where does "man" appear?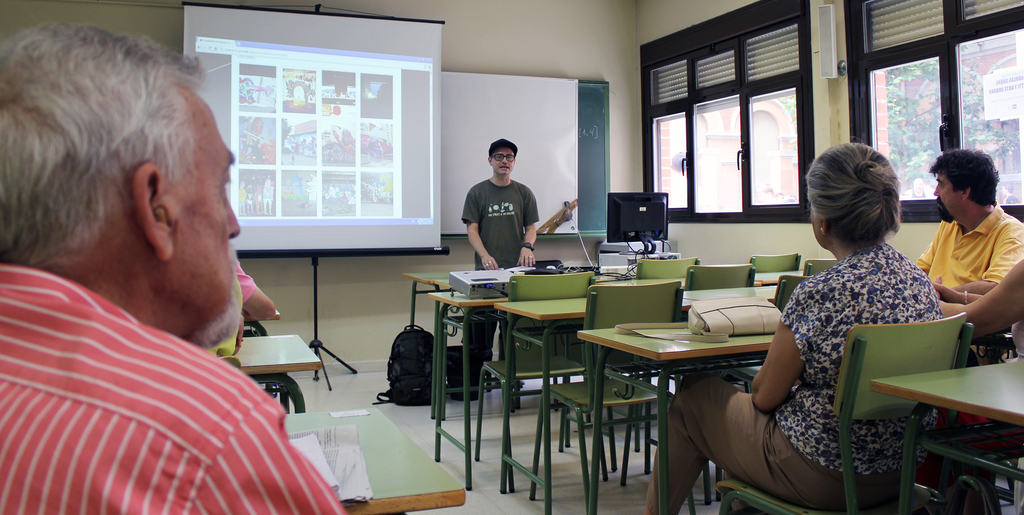
Appears at select_region(910, 145, 1023, 299).
